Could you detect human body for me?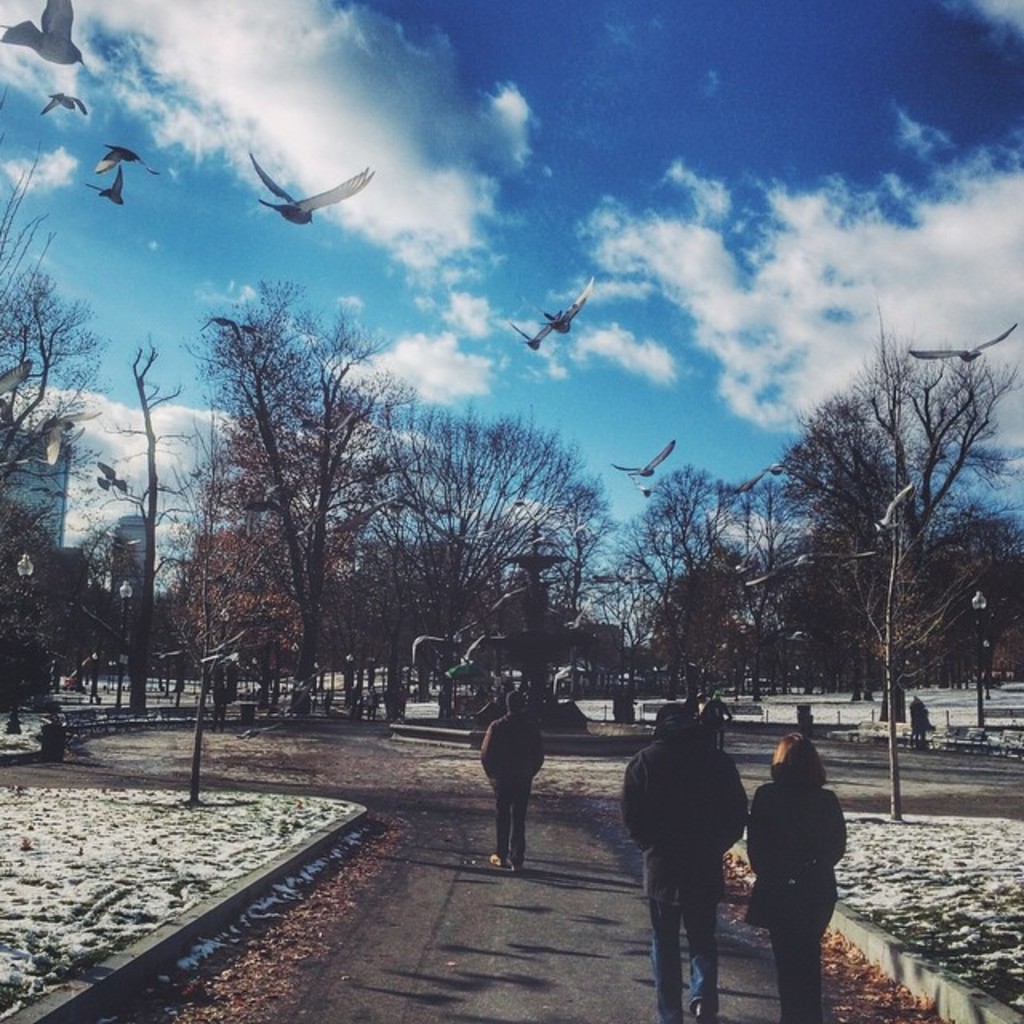
Detection result: [744, 730, 851, 1022].
